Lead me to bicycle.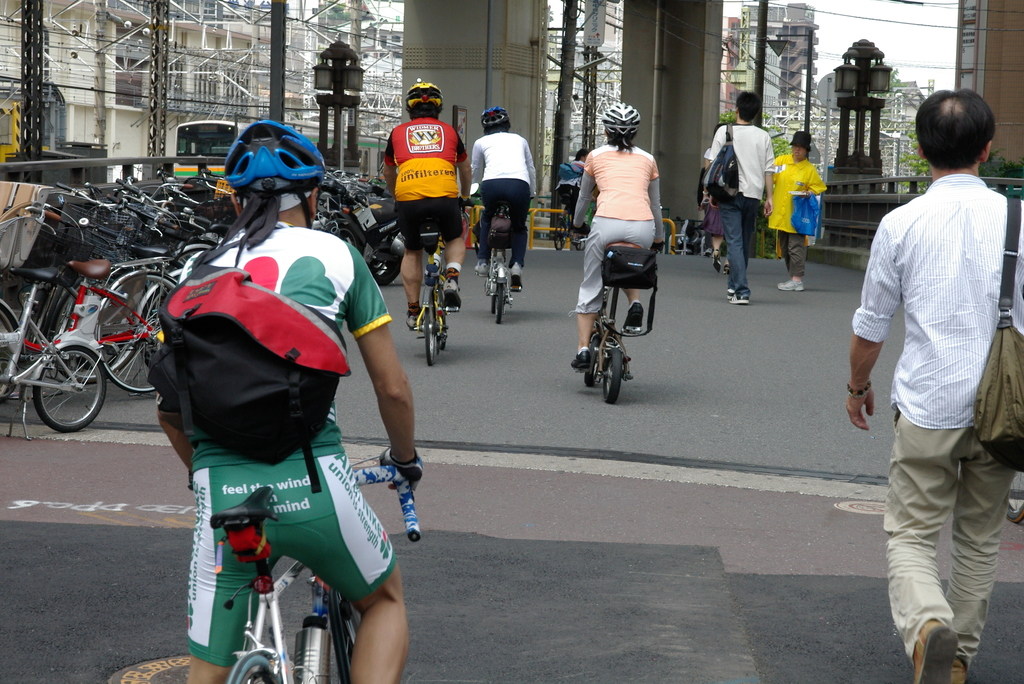
Lead to {"left": 204, "top": 457, "right": 420, "bottom": 683}.
